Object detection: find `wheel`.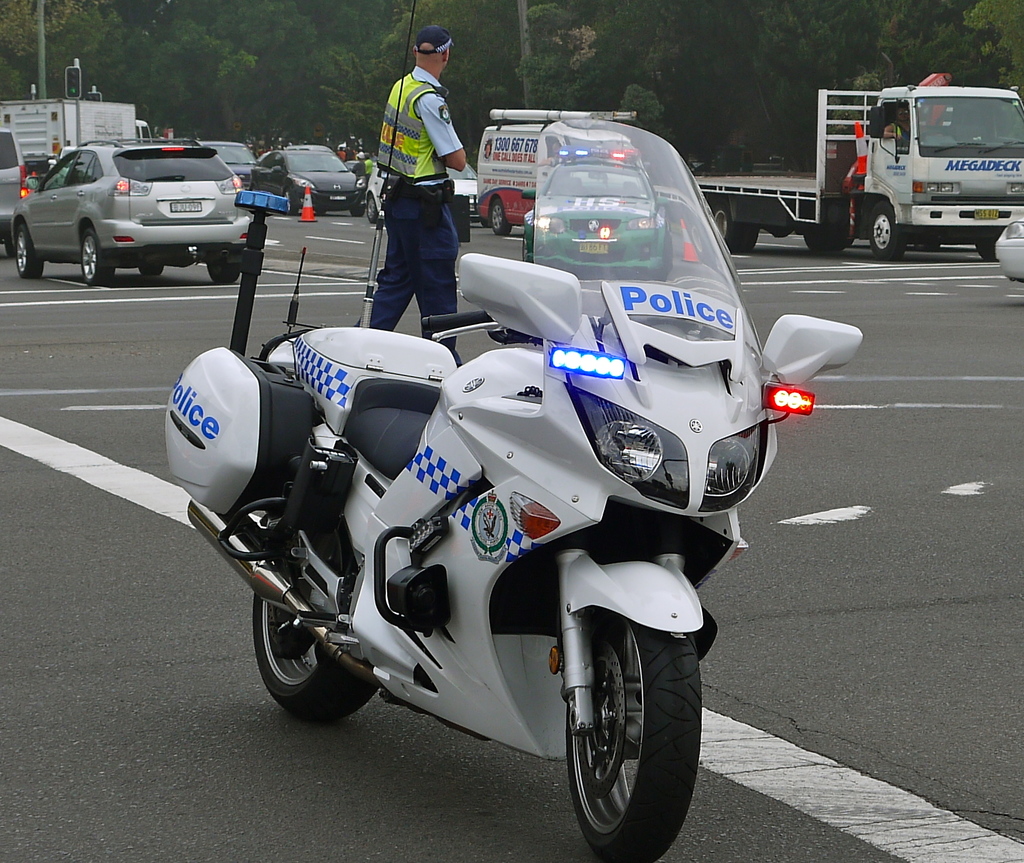
482:197:511:234.
